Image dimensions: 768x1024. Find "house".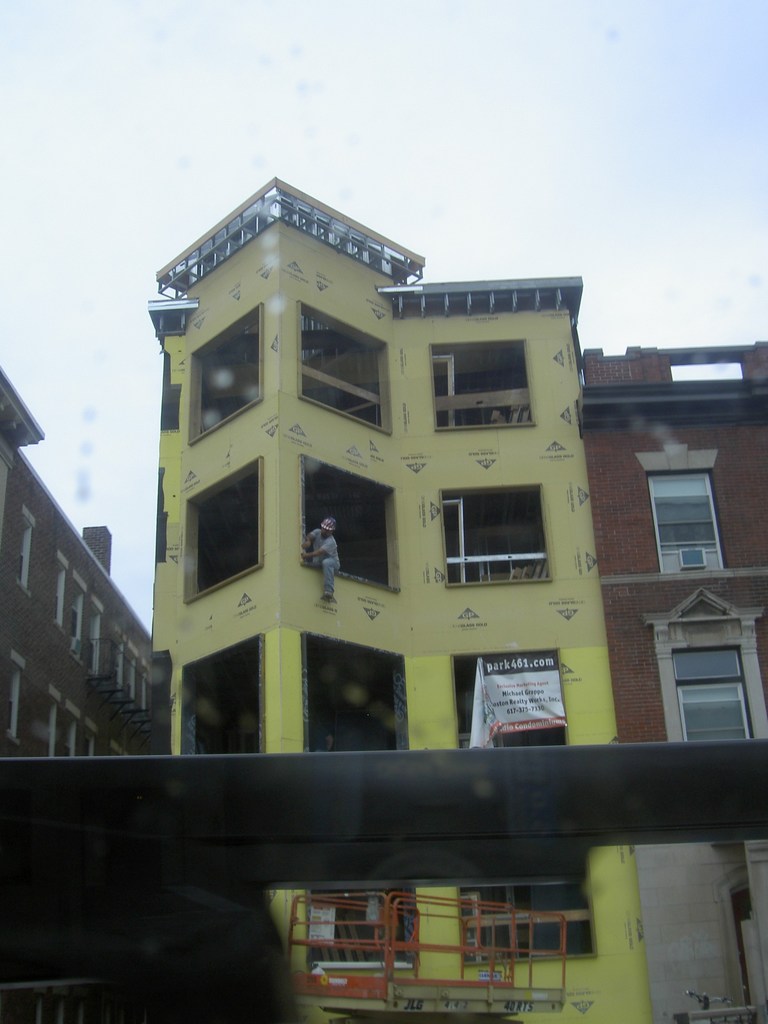
(left=124, top=173, right=660, bottom=1023).
